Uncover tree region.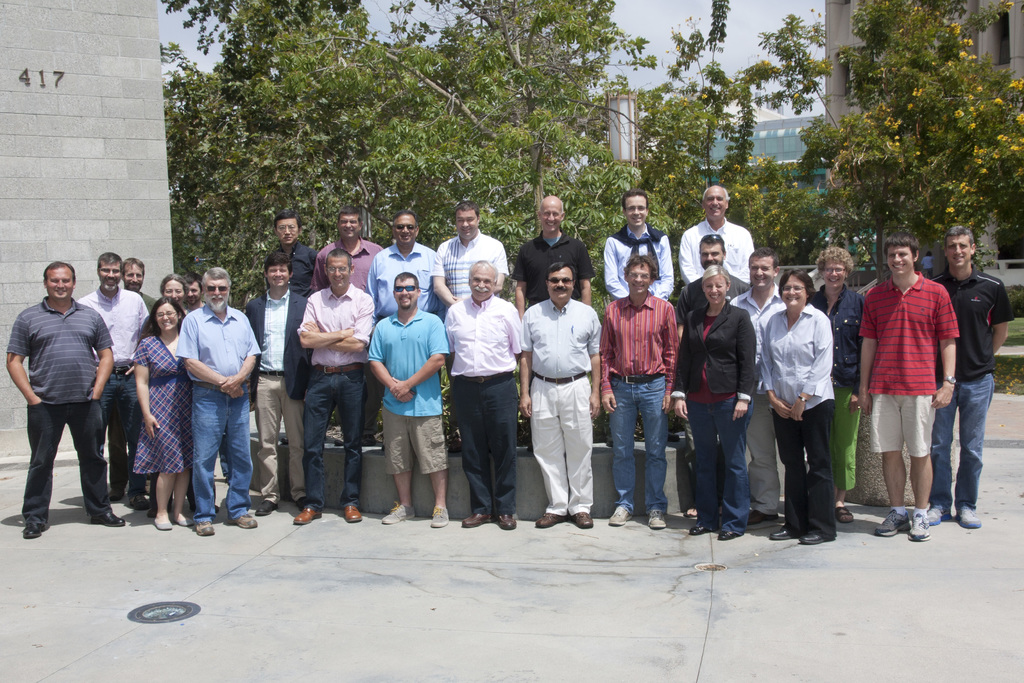
Uncovered: [left=847, top=0, right=1023, bottom=289].
